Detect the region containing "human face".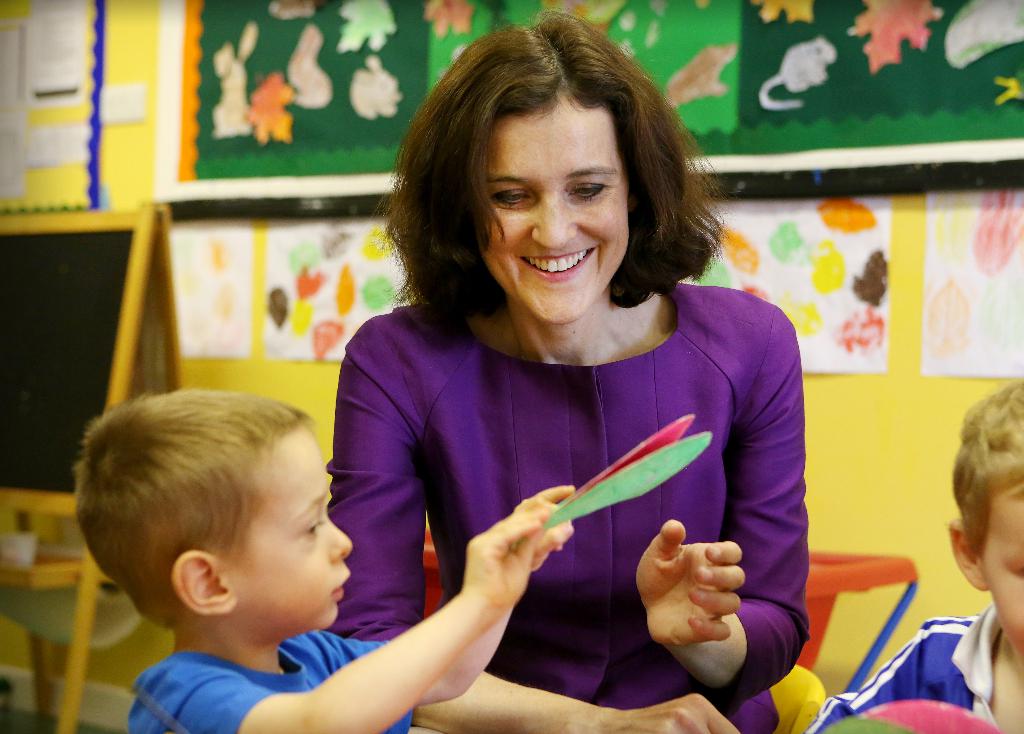
pyautogui.locateOnScreen(972, 477, 1023, 644).
